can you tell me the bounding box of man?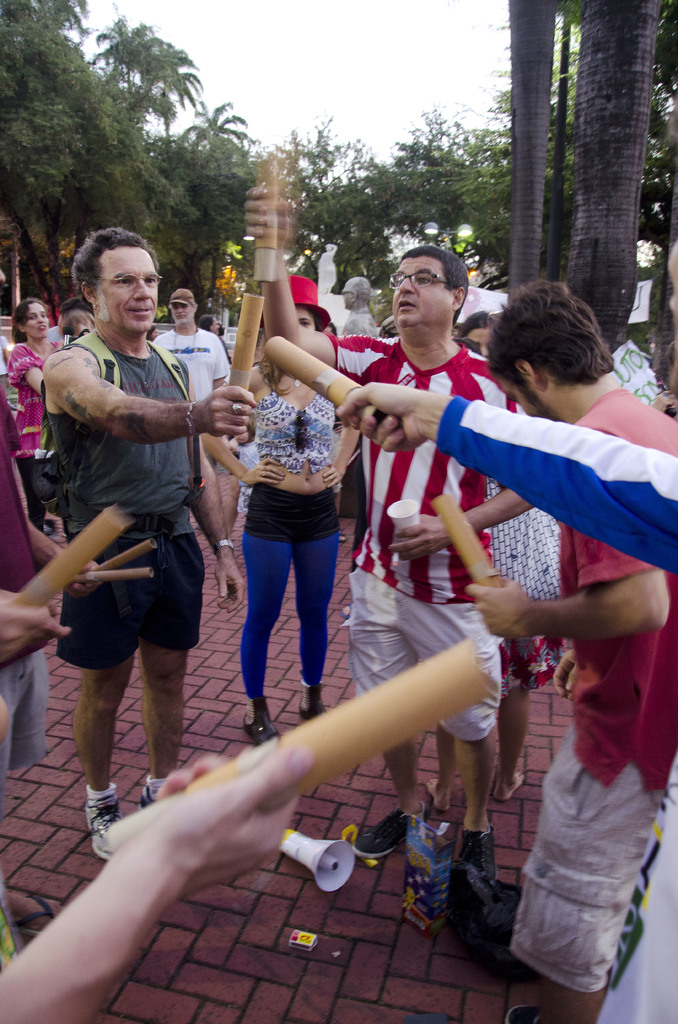
{"left": 468, "top": 280, "right": 677, "bottom": 1023}.
